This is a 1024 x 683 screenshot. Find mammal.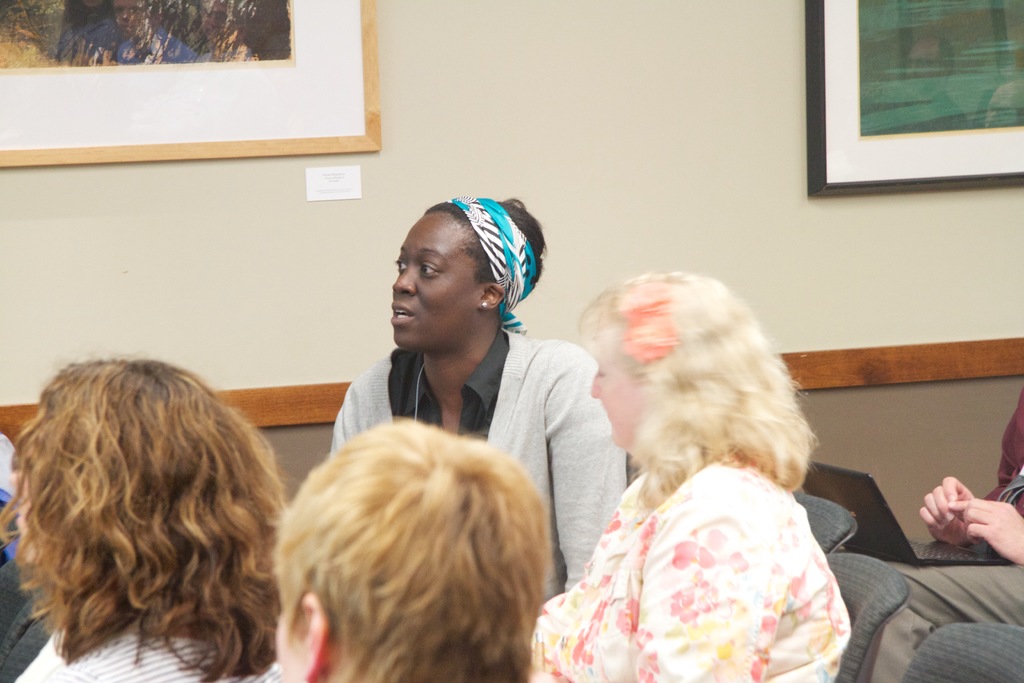
Bounding box: pyautogui.locateOnScreen(0, 540, 62, 677).
